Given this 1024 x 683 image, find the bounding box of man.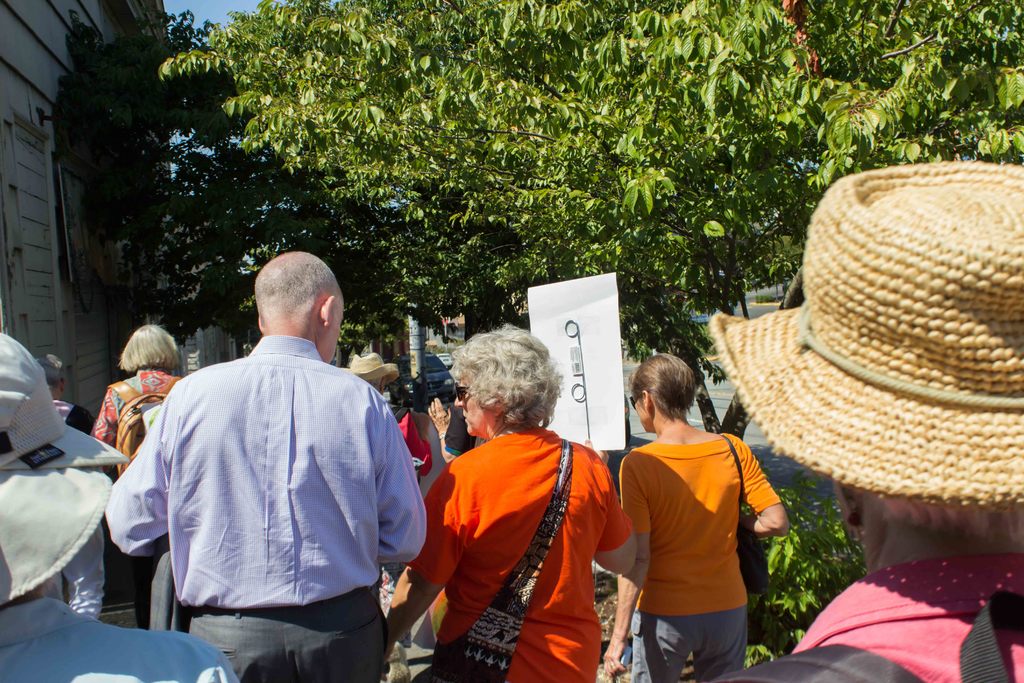
rect(343, 348, 439, 682).
